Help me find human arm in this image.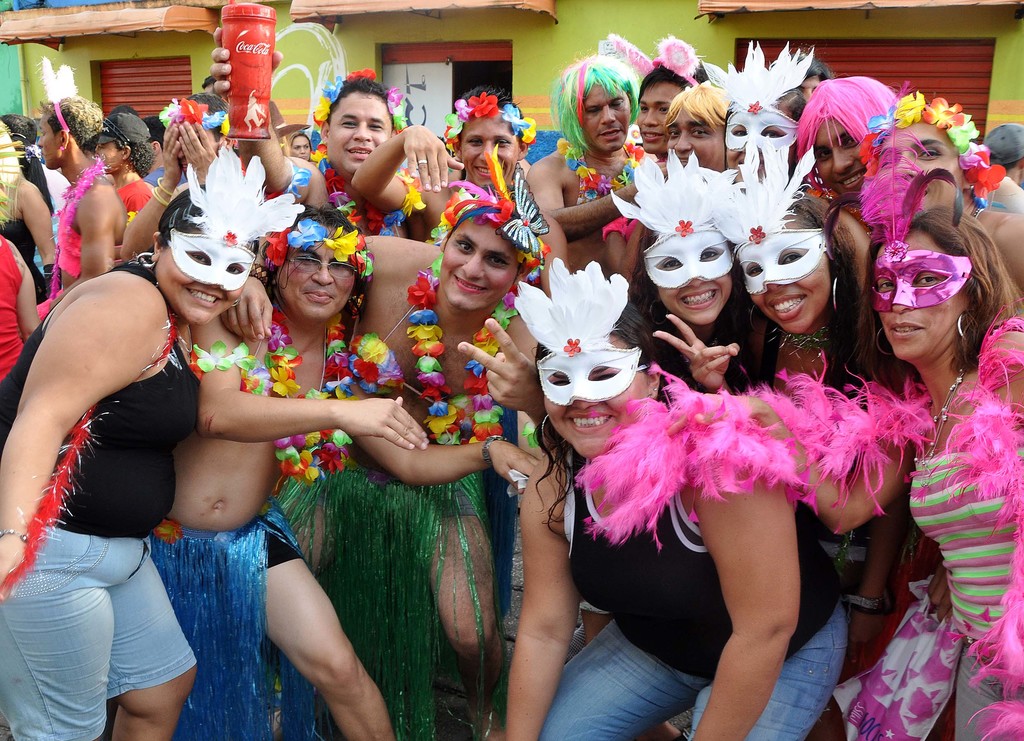
Found it: 456,310,564,450.
